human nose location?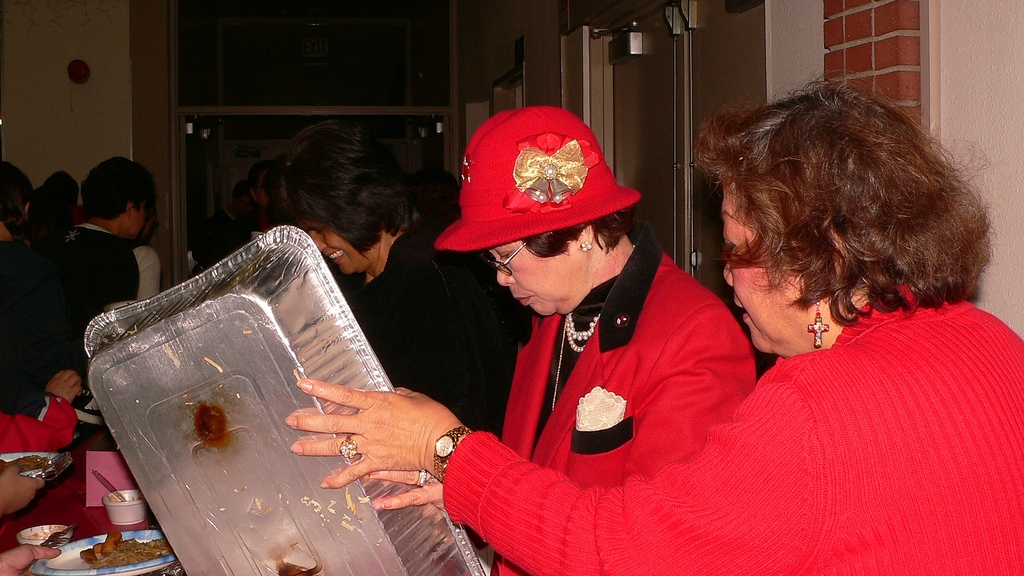
(left=307, top=232, right=326, bottom=252)
